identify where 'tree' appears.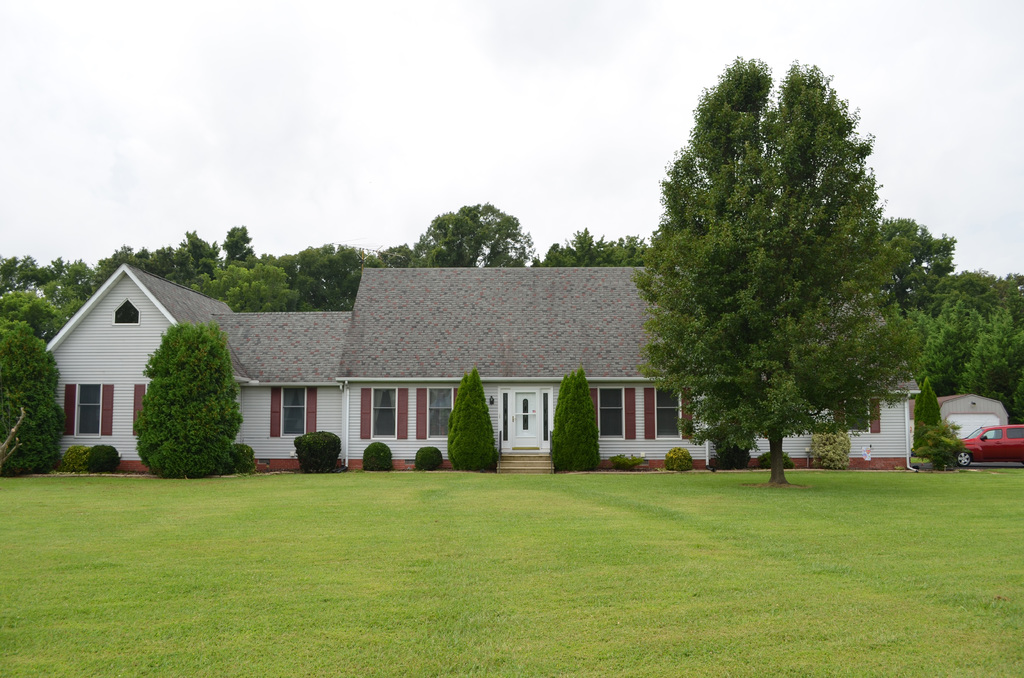
Appears at bbox=(2, 321, 66, 476).
